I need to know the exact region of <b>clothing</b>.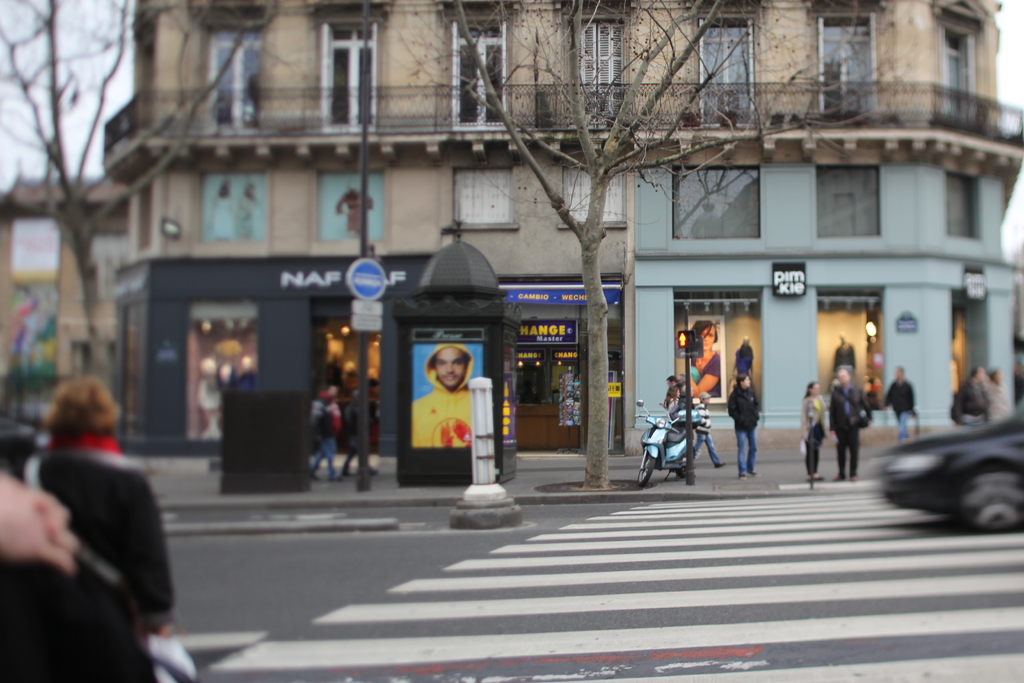
Region: left=691, top=404, right=720, bottom=467.
